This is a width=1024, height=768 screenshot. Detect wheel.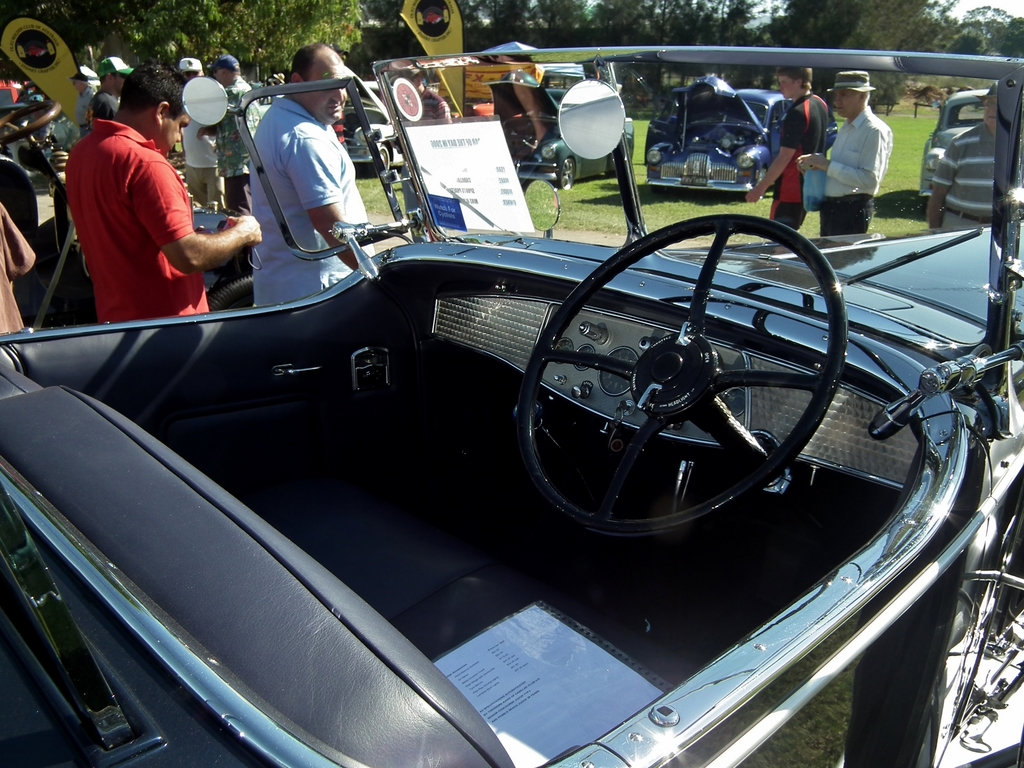
rect(557, 157, 575, 191).
